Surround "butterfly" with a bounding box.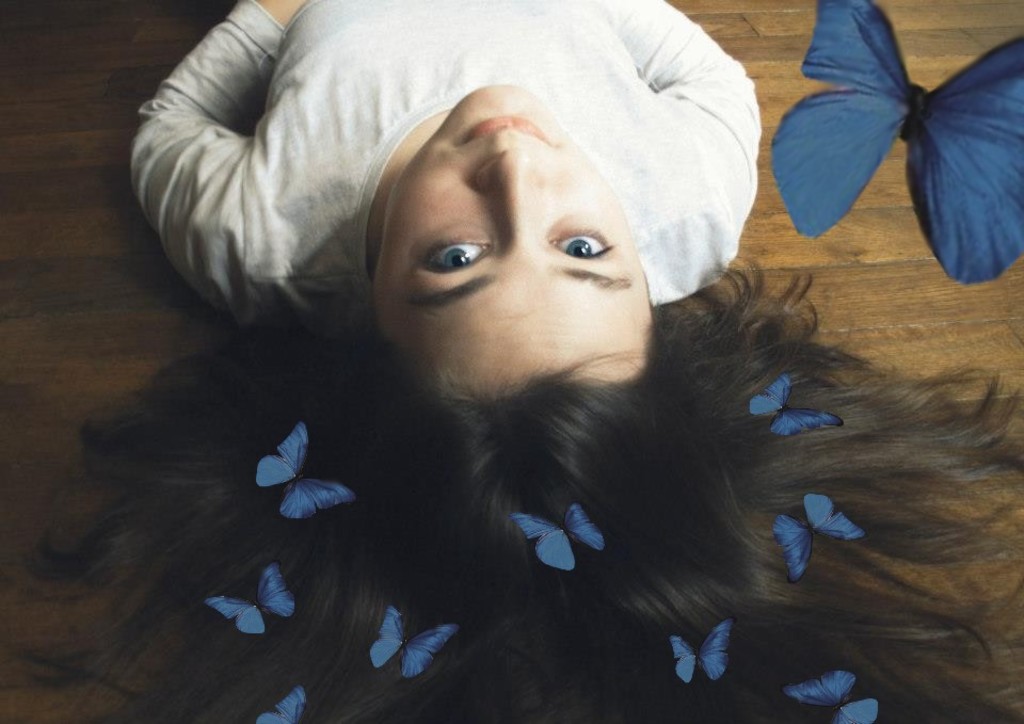
[748, 374, 844, 439].
